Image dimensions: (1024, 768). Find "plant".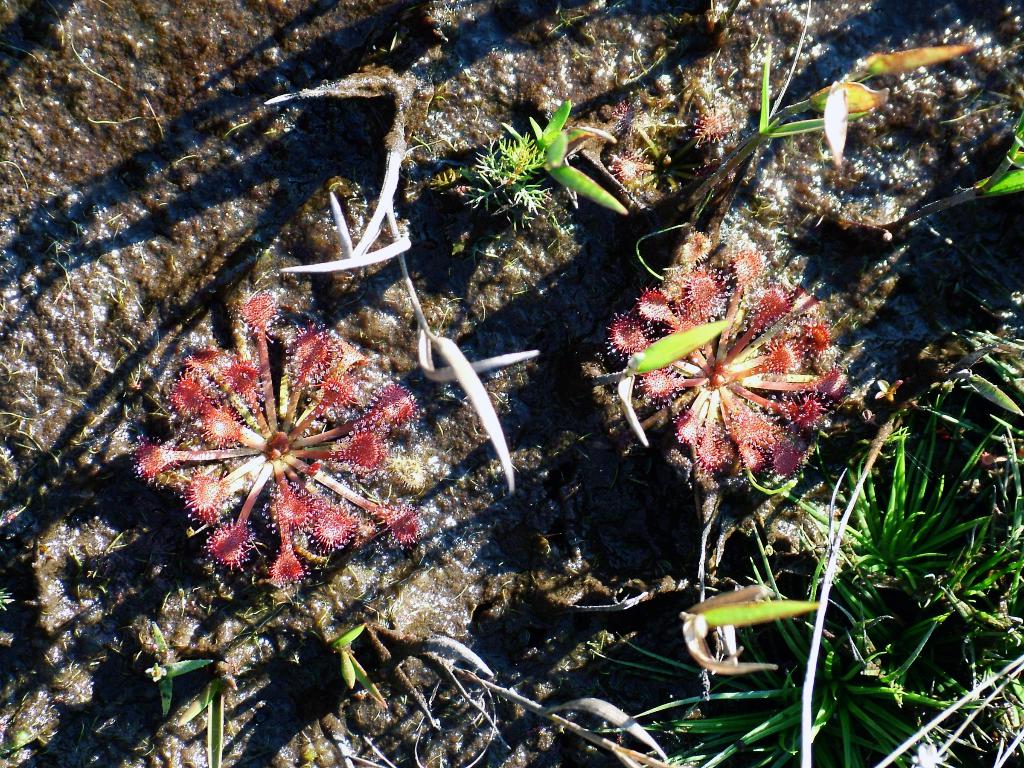
rect(610, 321, 1023, 767).
